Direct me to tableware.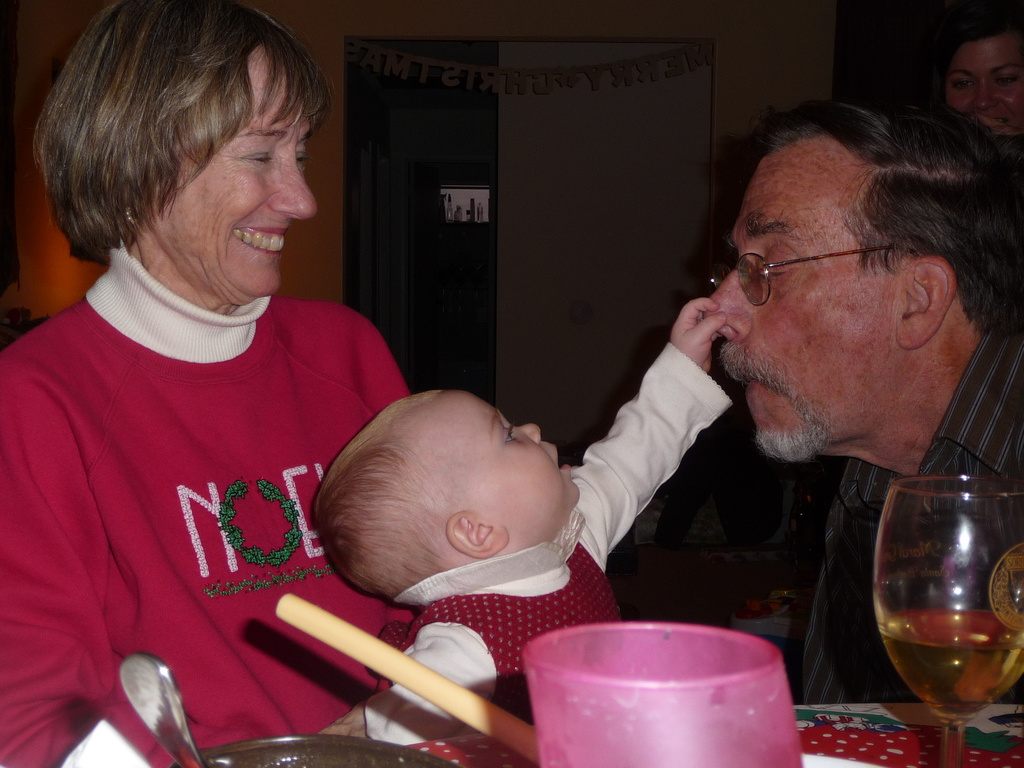
Direction: left=116, top=648, right=202, bottom=767.
